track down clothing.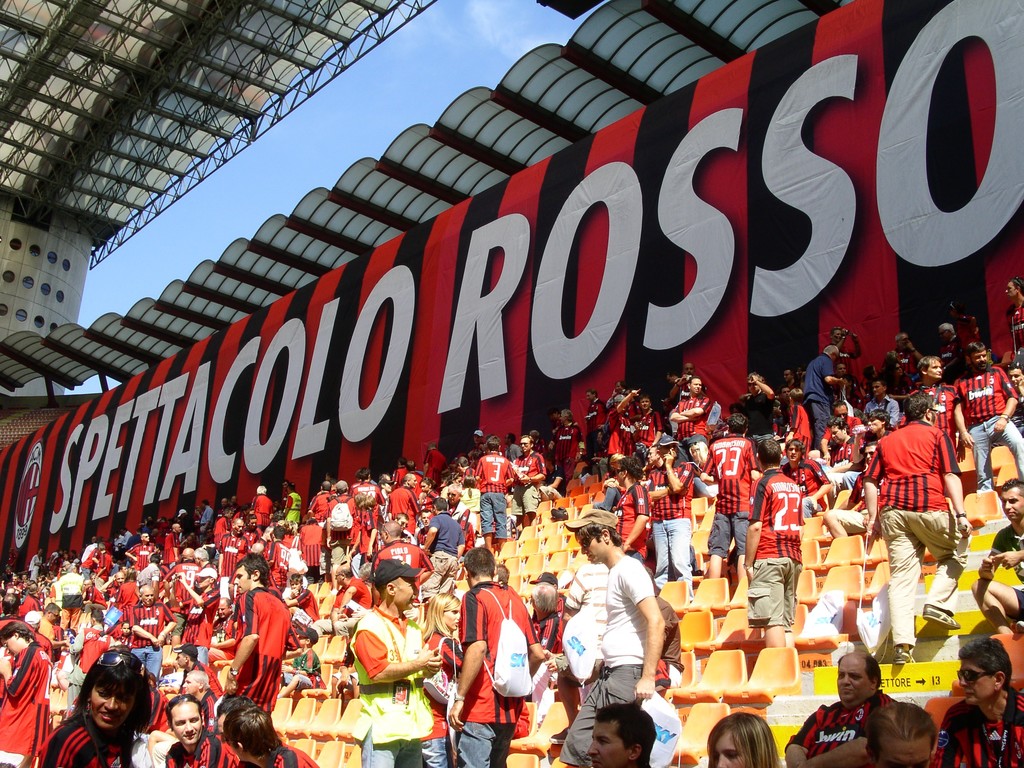
Tracked to 785 687 897 760.
